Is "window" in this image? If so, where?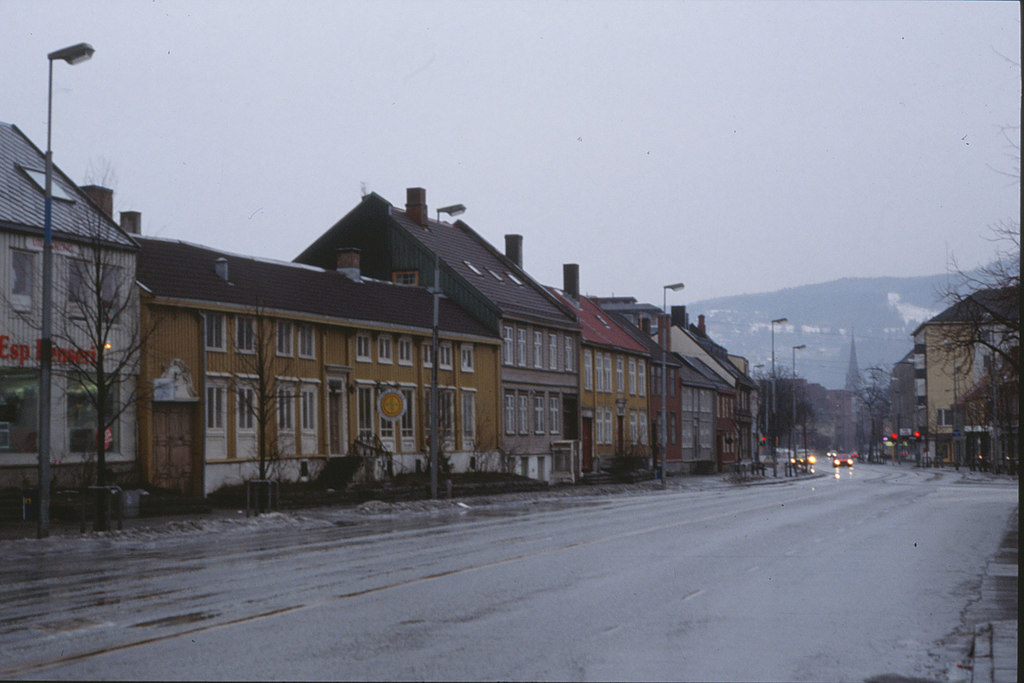
Yes, at (425, 390, 454, 436).
